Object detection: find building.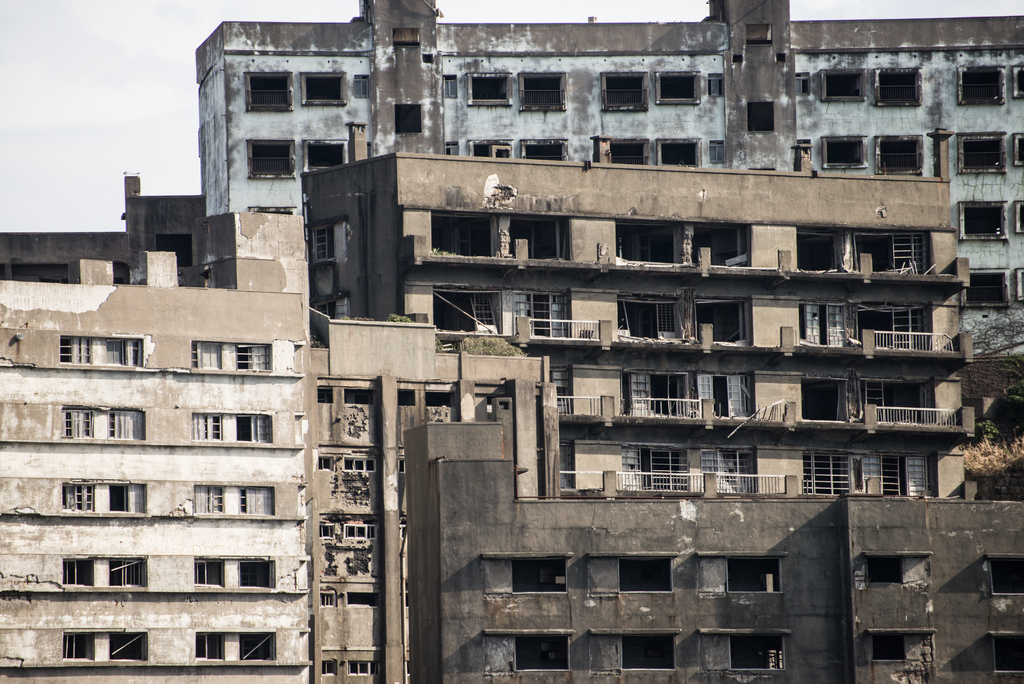
(299,121,977,499).
